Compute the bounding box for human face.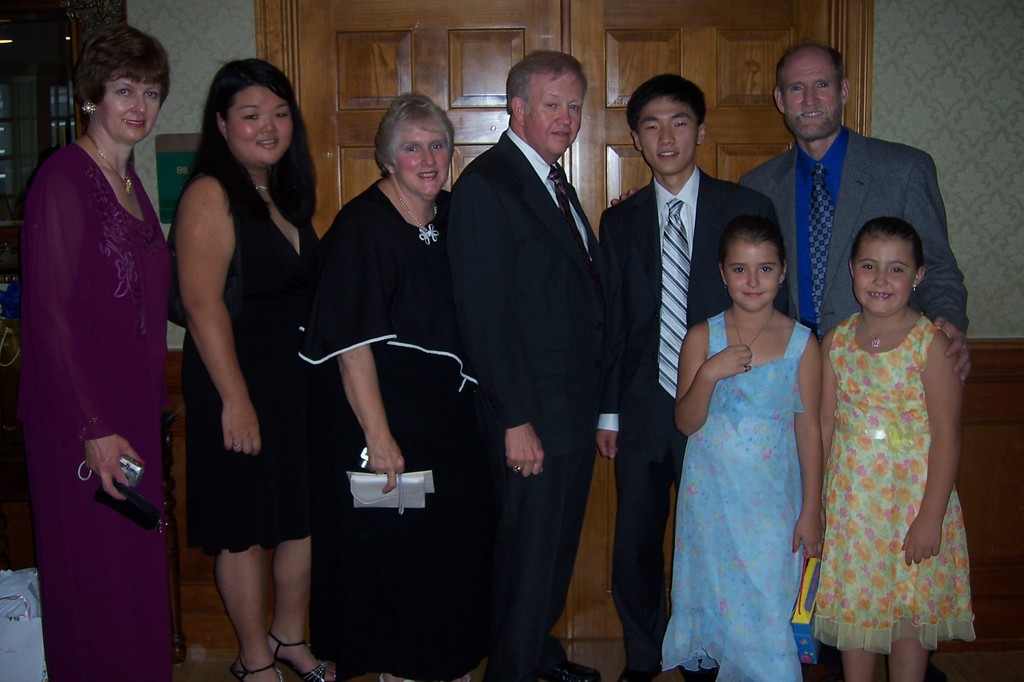
x1=522, y1=69, x2=585, y2=157.
